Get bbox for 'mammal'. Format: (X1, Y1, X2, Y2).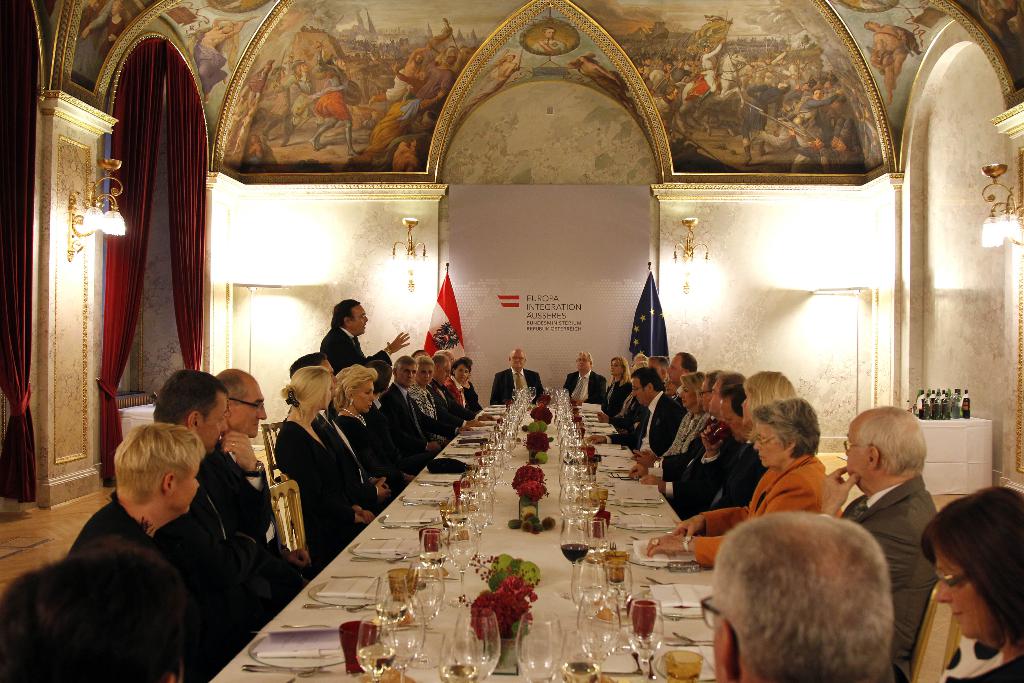
(0, 547, 180, 681).
